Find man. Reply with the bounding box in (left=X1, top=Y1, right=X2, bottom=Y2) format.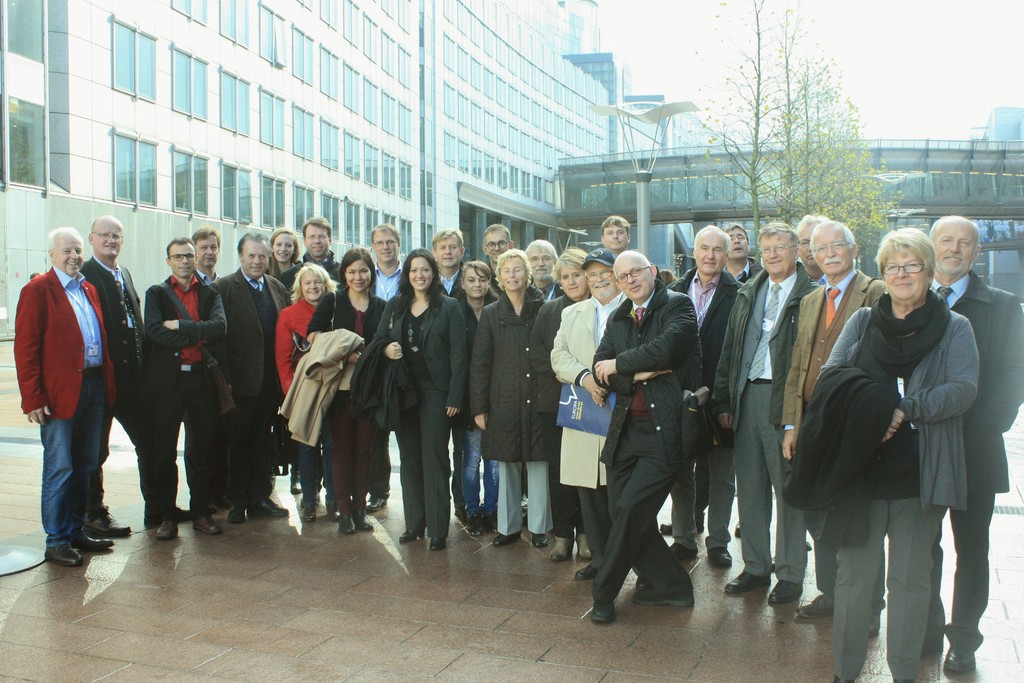
(left=430, top=228, right=477, bottom=525).
